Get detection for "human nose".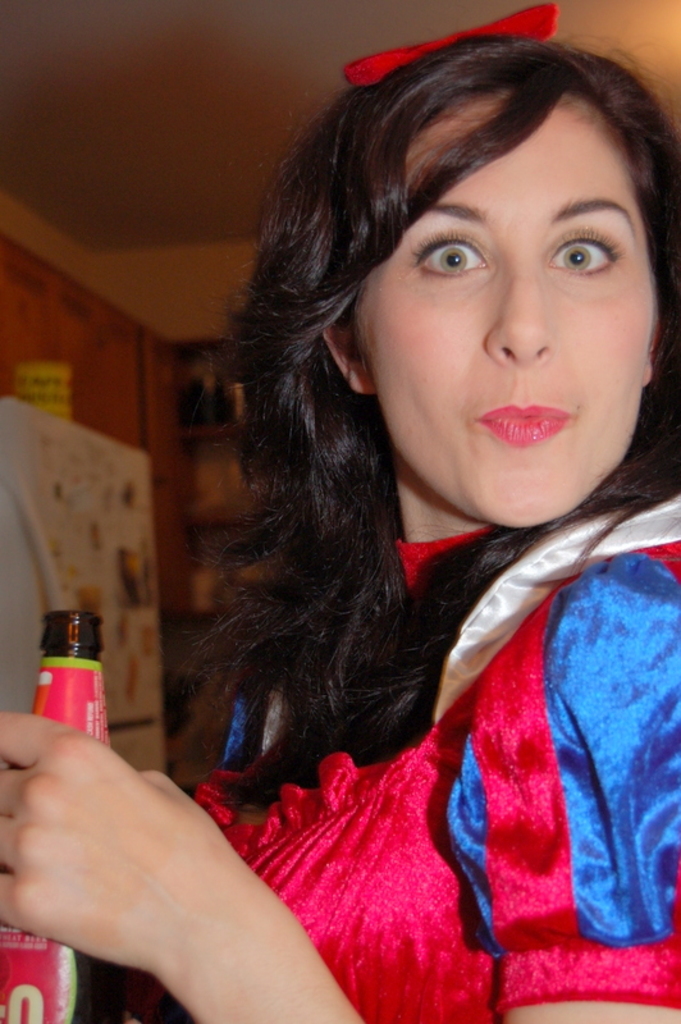
Detection: crop(481, 266, 558, 370).
